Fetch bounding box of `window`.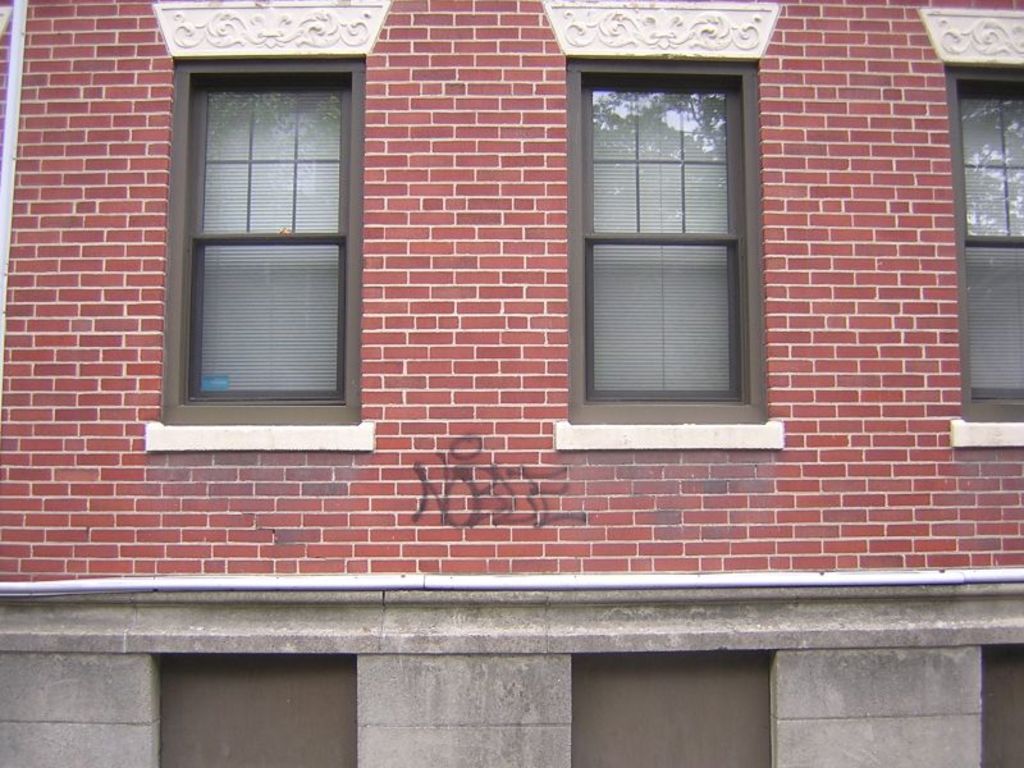
Bbox: <box>572,28,773,449</box>.
